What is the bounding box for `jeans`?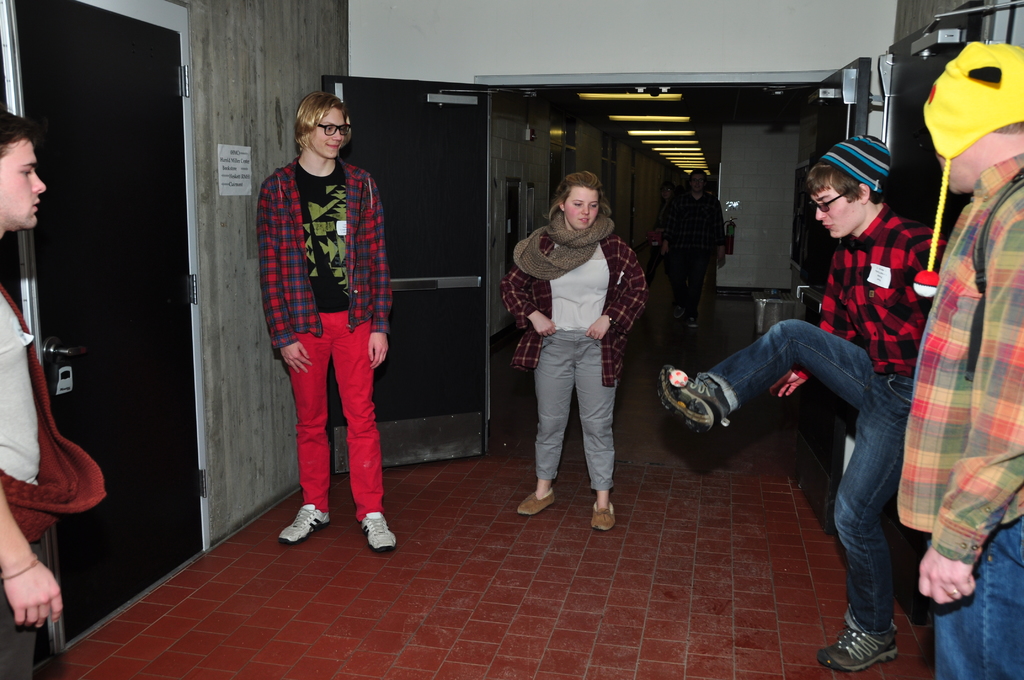
<box>692,327,940,621</box>.
